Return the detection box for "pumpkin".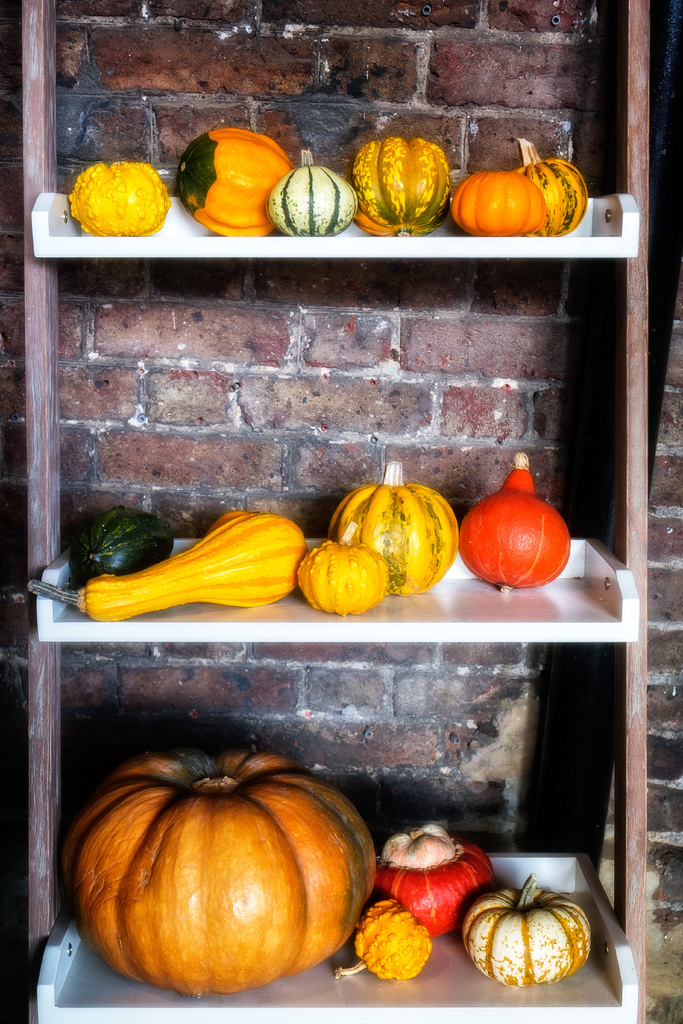
bbox(372, 840, 498, 934).
